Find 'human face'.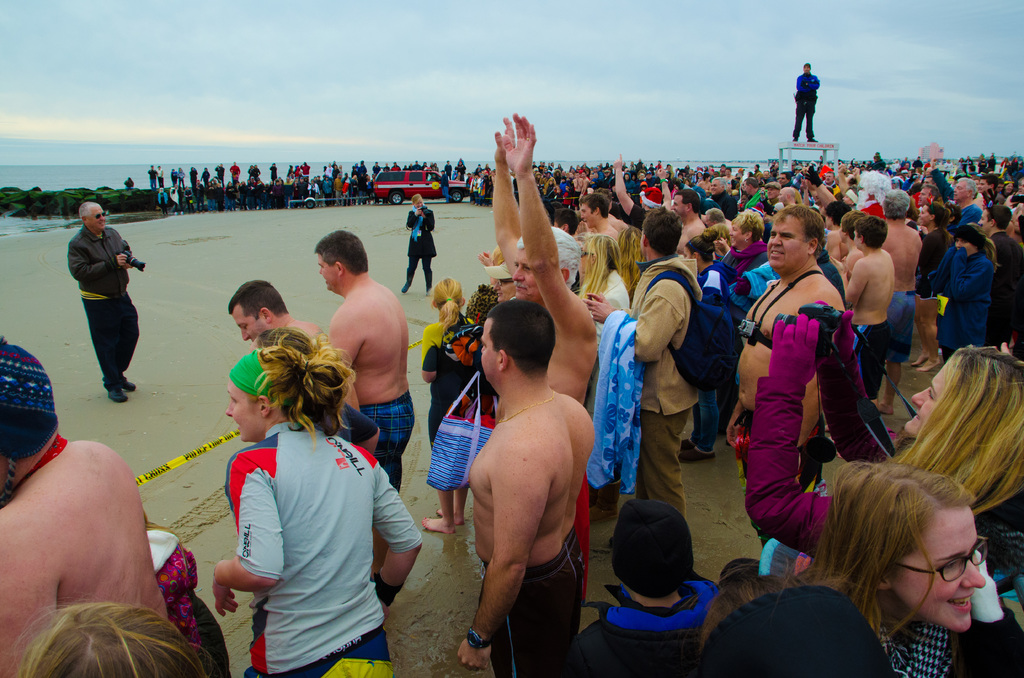
select_region(481, 317, 497, 378).
